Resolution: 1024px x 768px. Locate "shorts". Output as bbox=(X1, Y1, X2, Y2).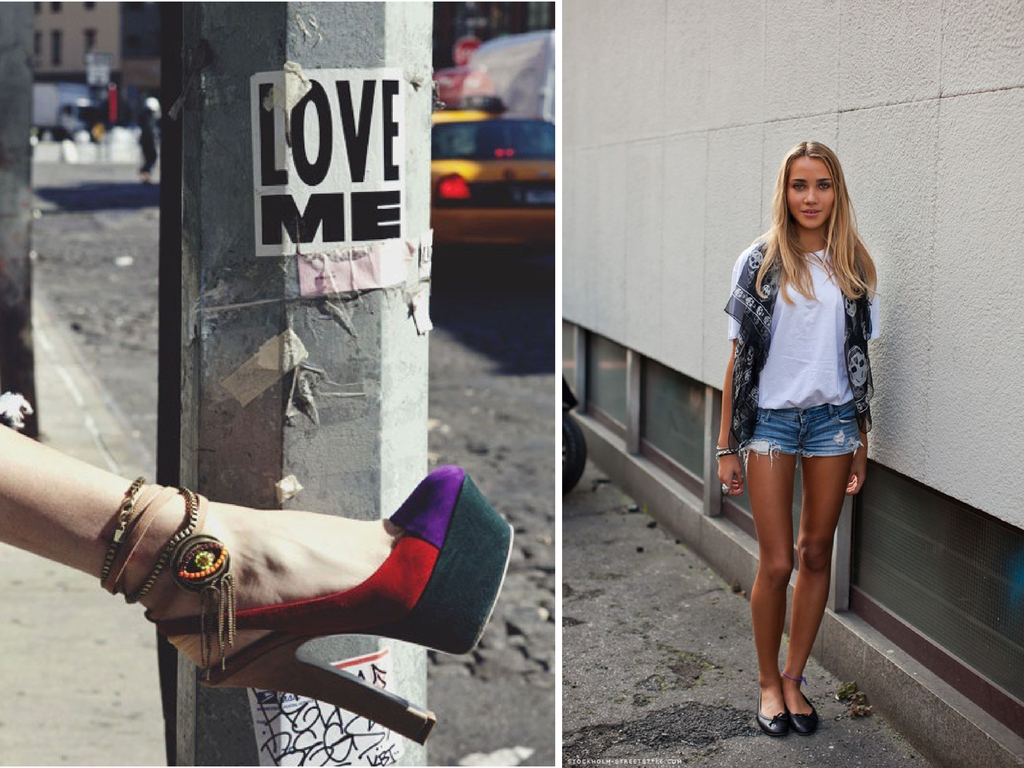
bbox=(739, 400, 862, 467).
